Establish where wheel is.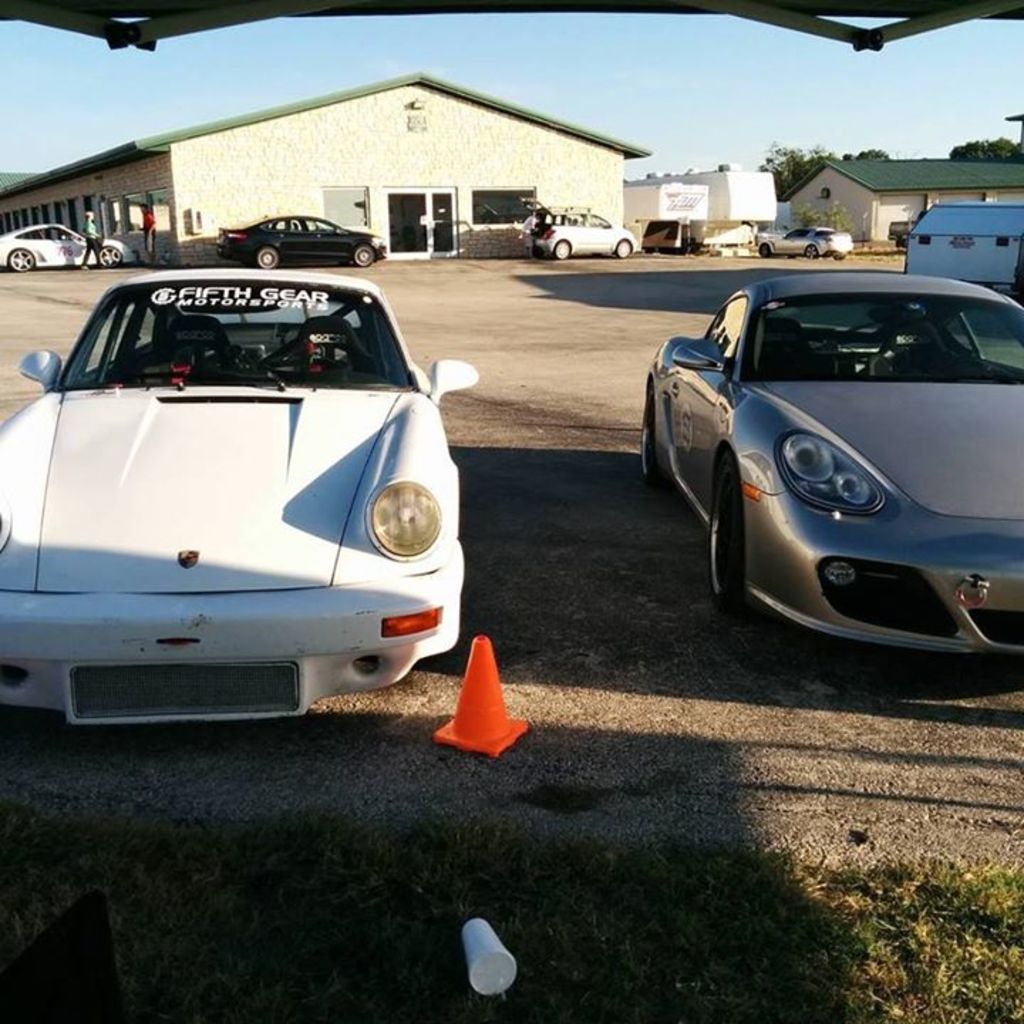
Established at bbox=[831, 252, 848, 262].
